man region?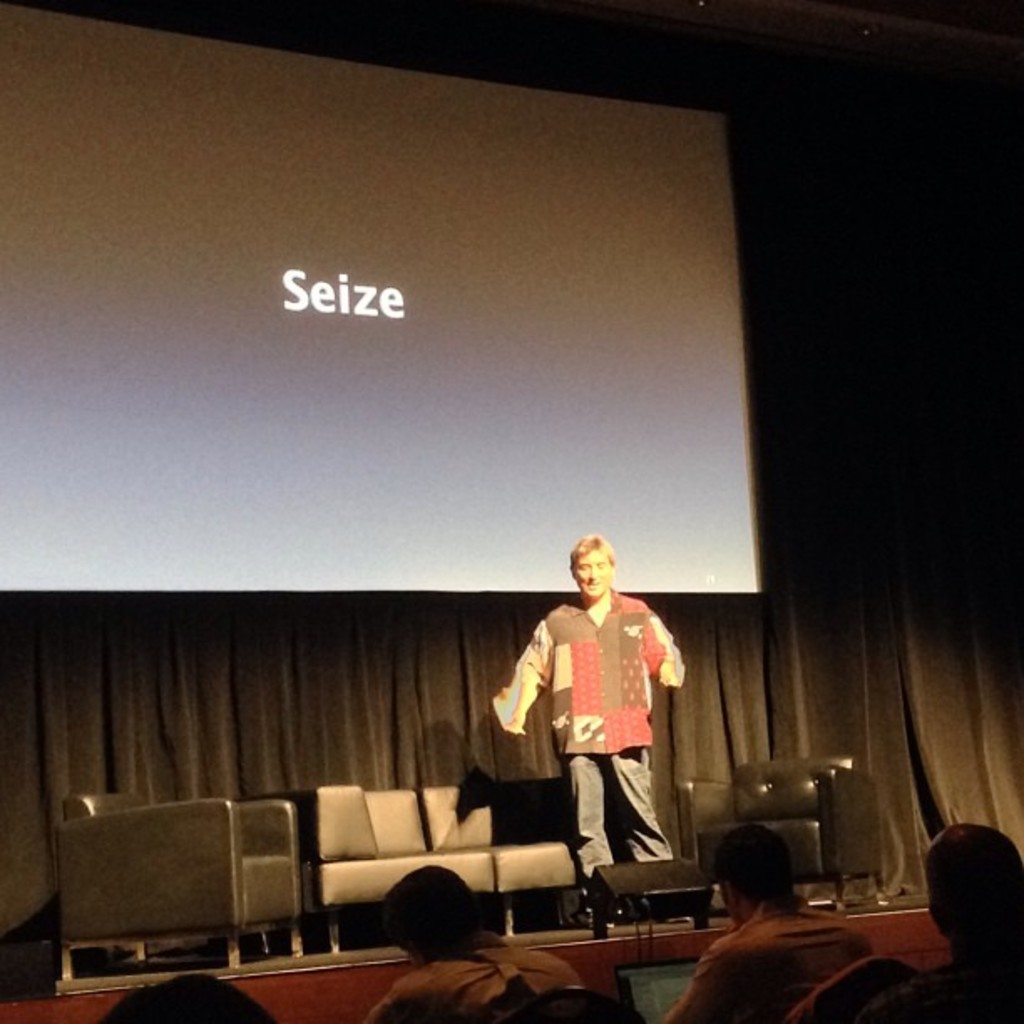
select_region(361, 857, 589, 1022)
